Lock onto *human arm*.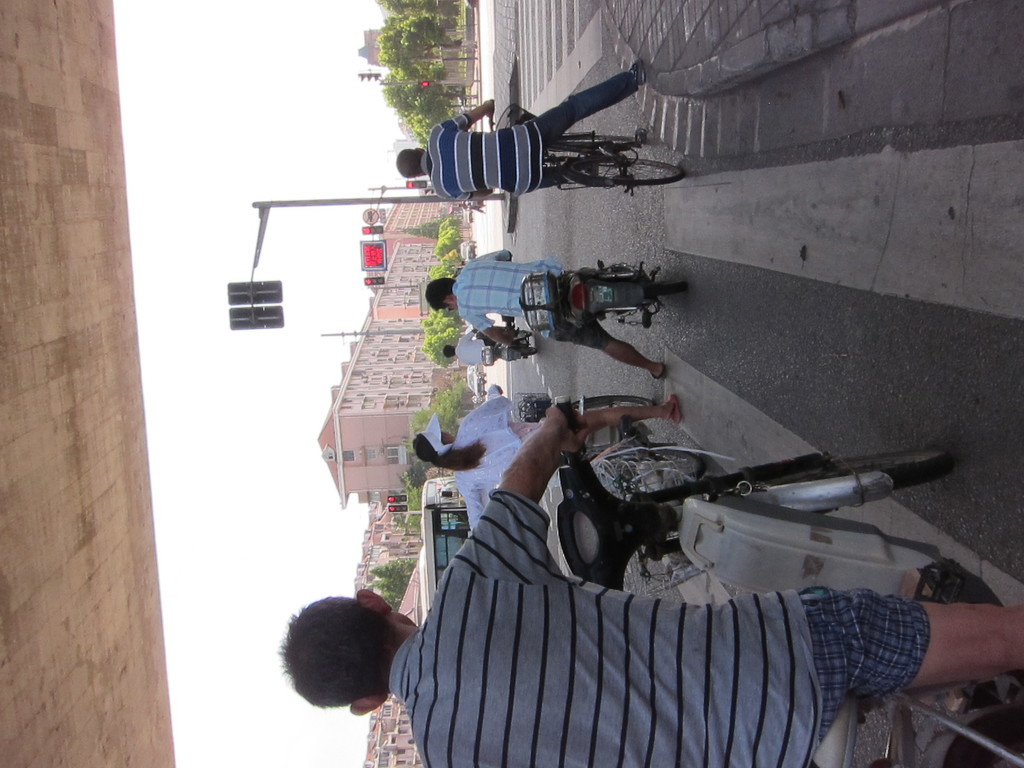
Locked: <box>435,93,493,131</box>.
